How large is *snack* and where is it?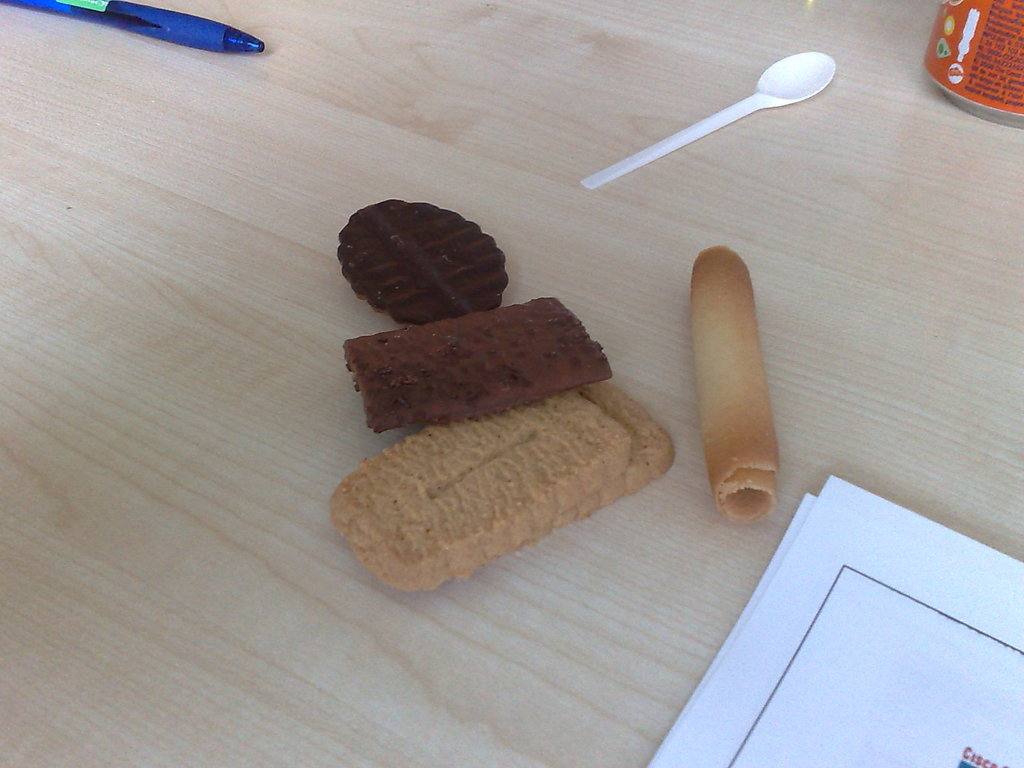
Bounding box: 341:292:609:436.
